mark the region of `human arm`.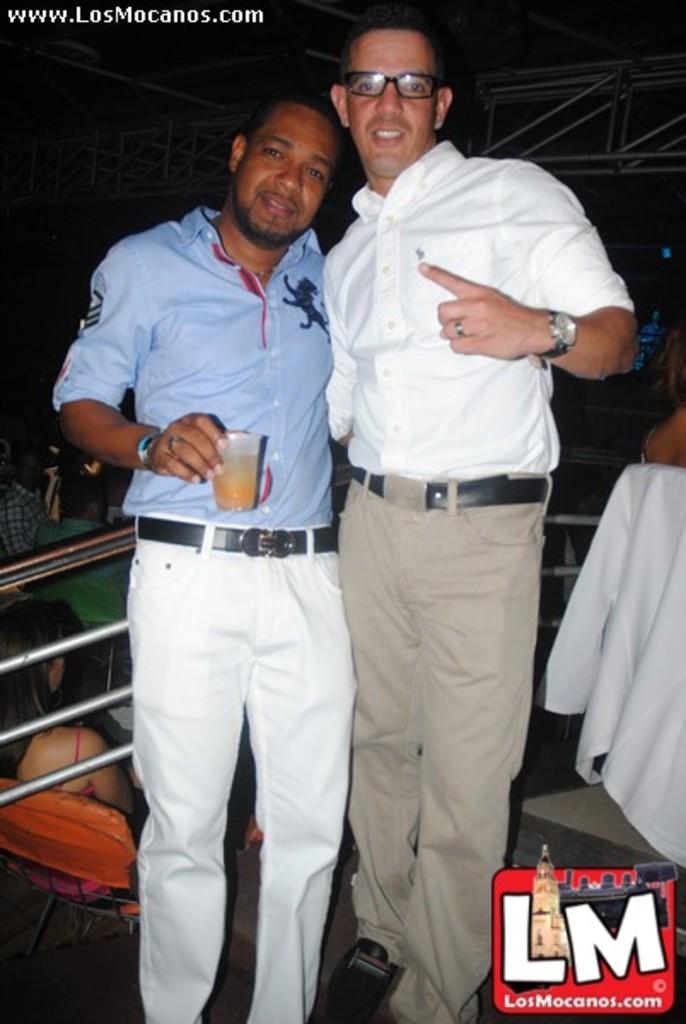
Region: <box>421,246,594,386</box>.
